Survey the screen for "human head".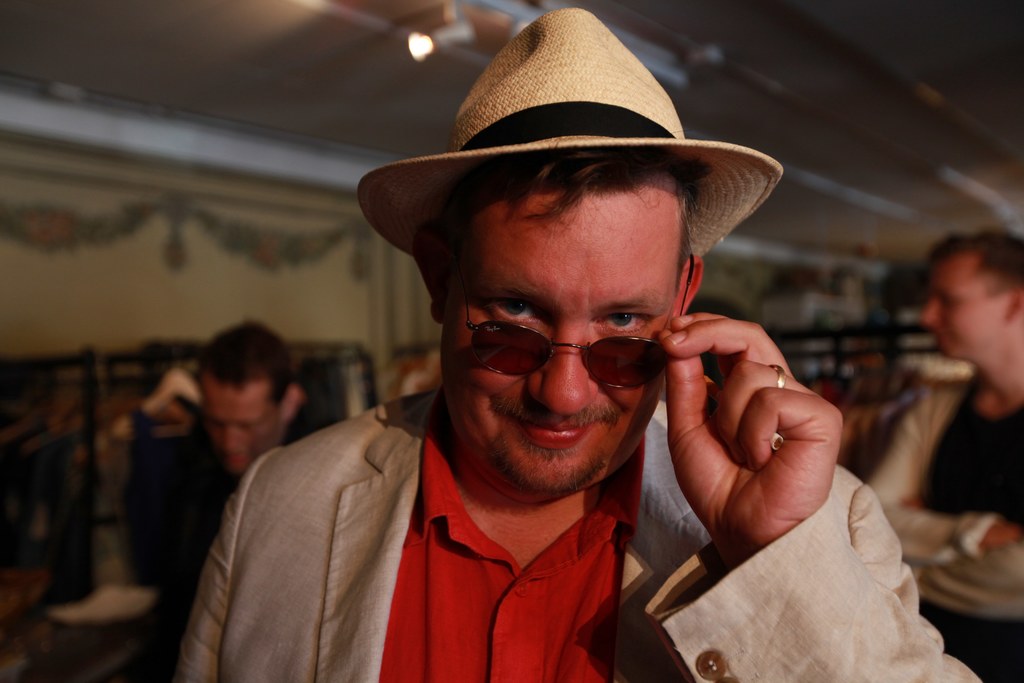
Survey found: [x1=356, y1=5, x2=790, y2=494].
